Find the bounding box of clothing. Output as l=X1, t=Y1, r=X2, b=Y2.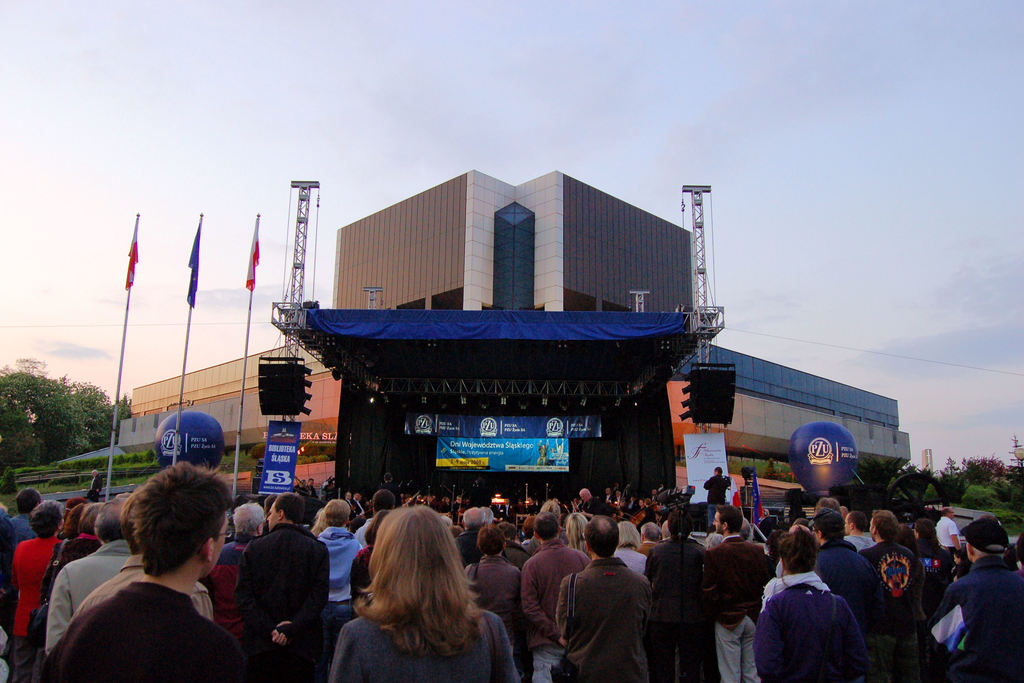
l=349, t=545, r=378, b=597.
